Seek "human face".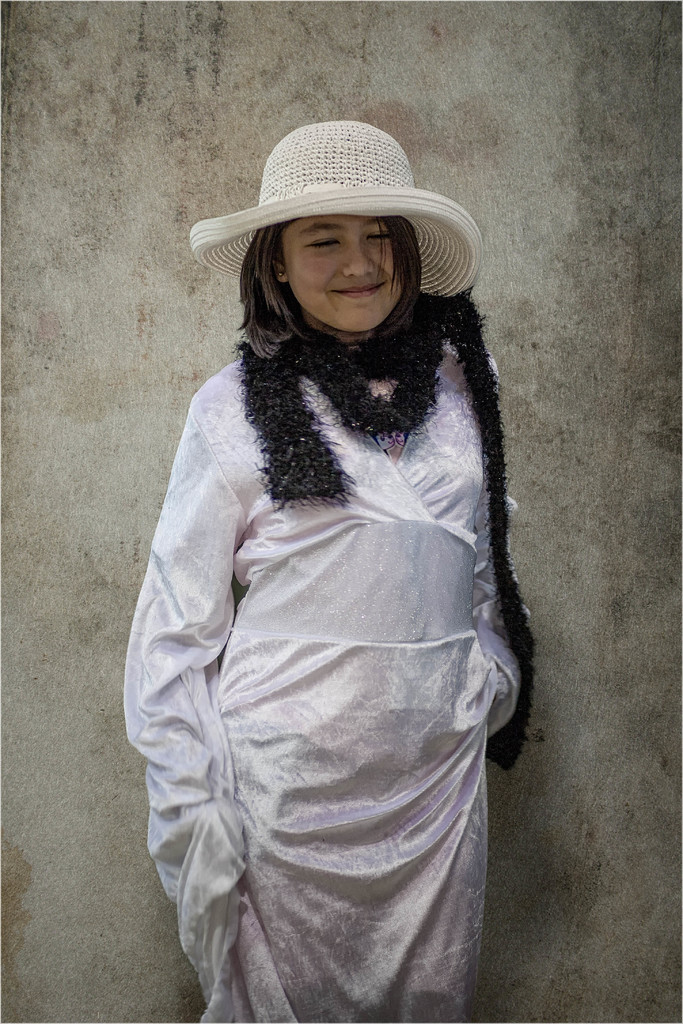
[284, 218, 399, 337].
